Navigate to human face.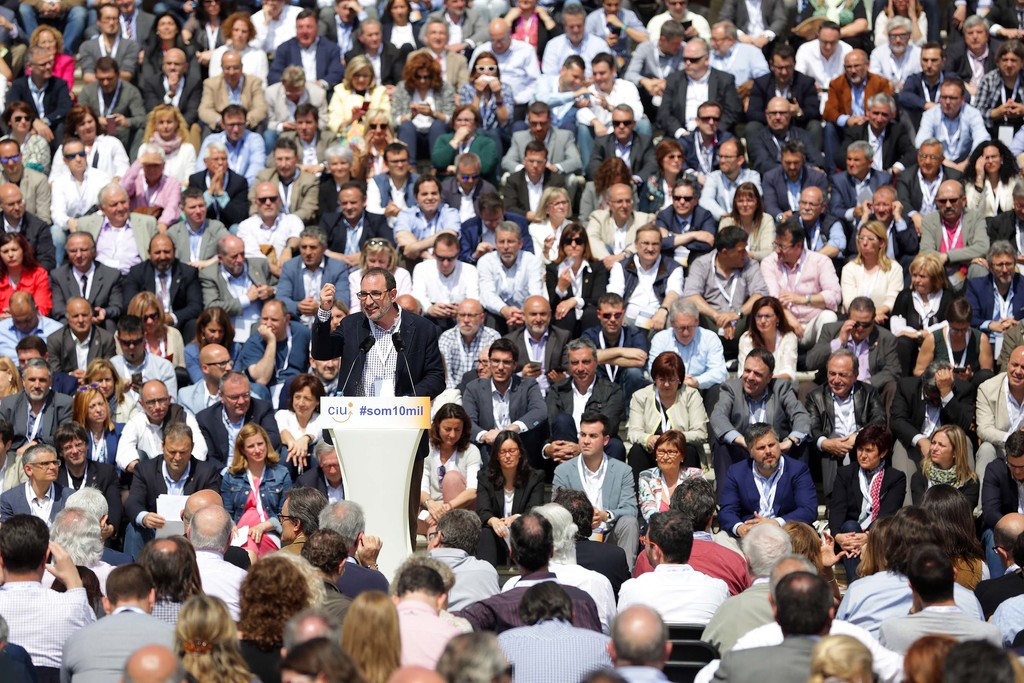
Navigation target: 578 422 602 457.
